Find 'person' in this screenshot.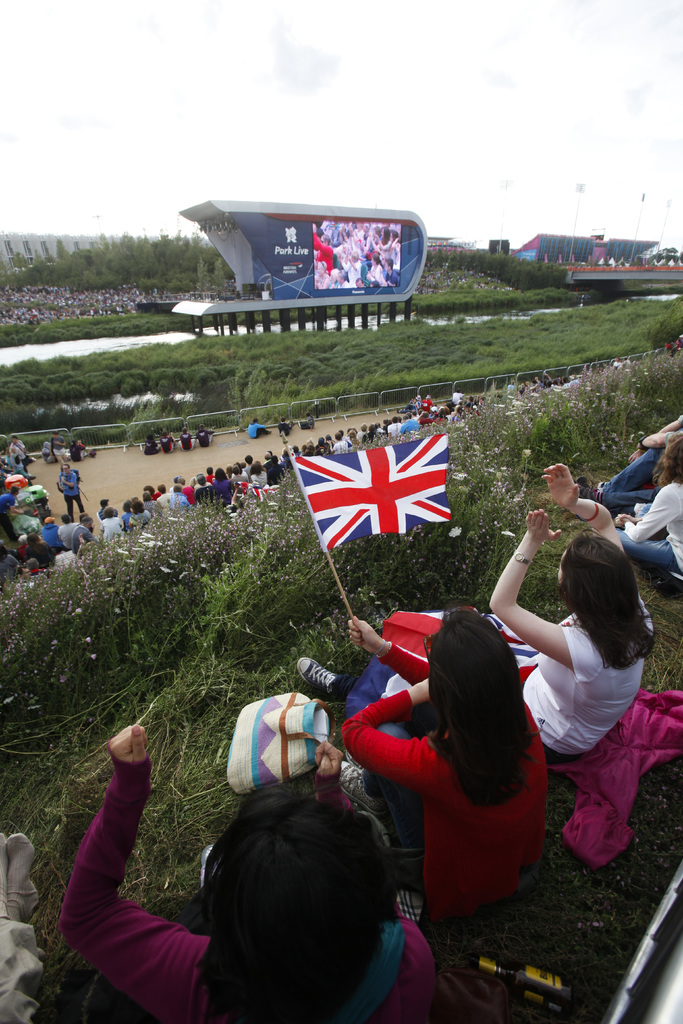
The bounding box for 'person' is bbox(609, 436, 682, 580).
